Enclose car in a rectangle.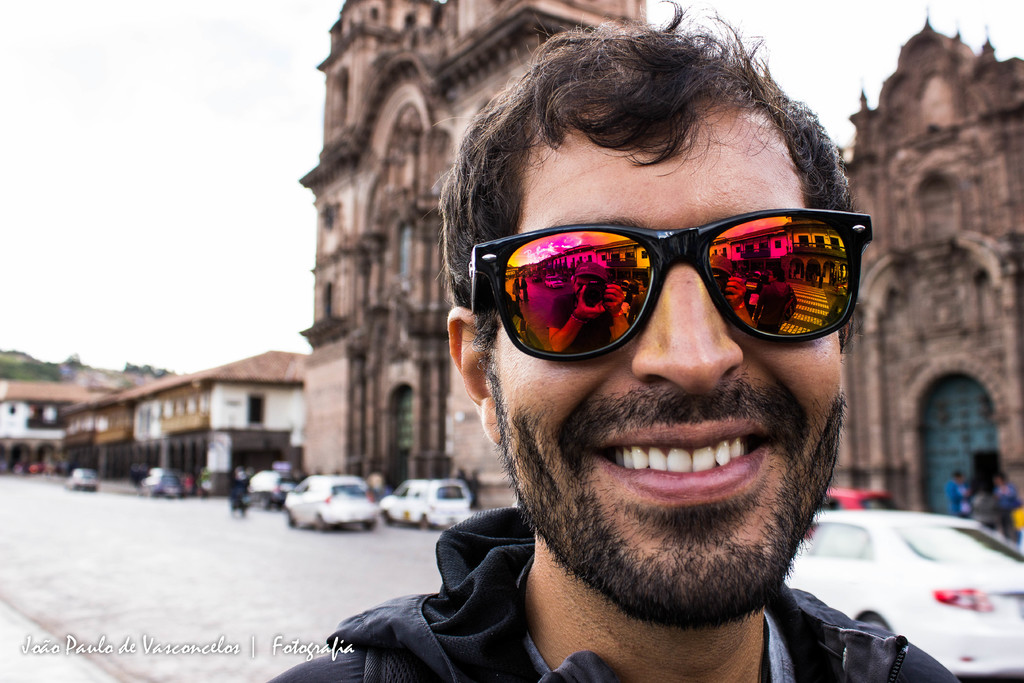
[x1=147, y1=468, x2=186, y2=493].
